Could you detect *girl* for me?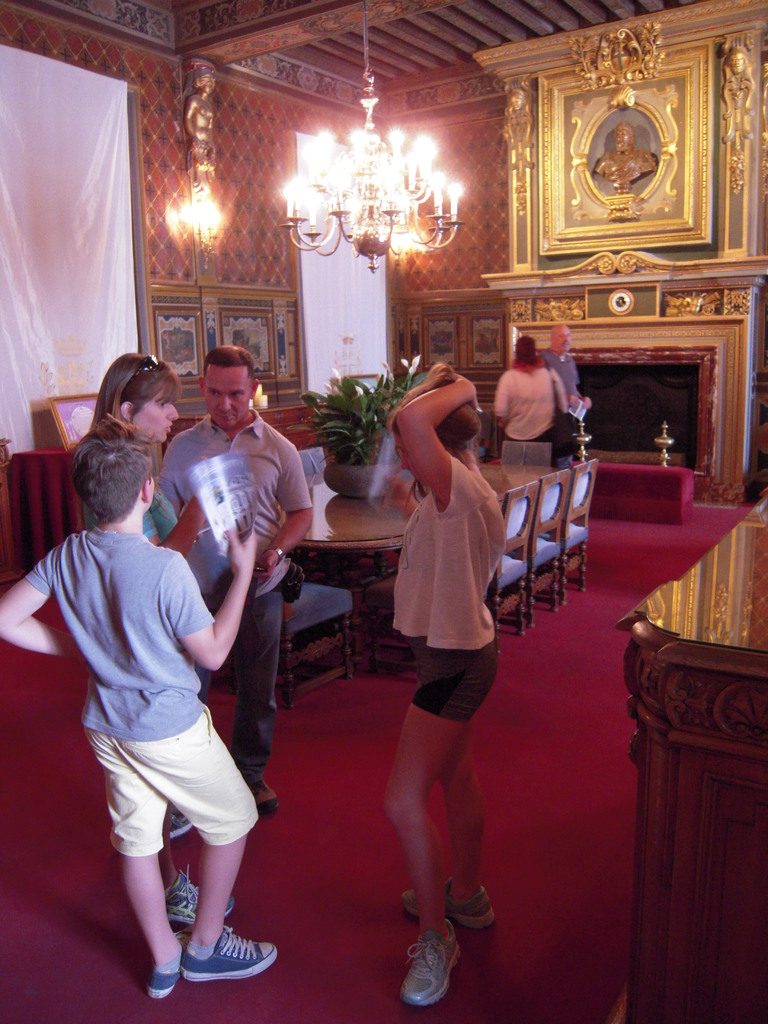
Detection result: 392/363/497/1007.
